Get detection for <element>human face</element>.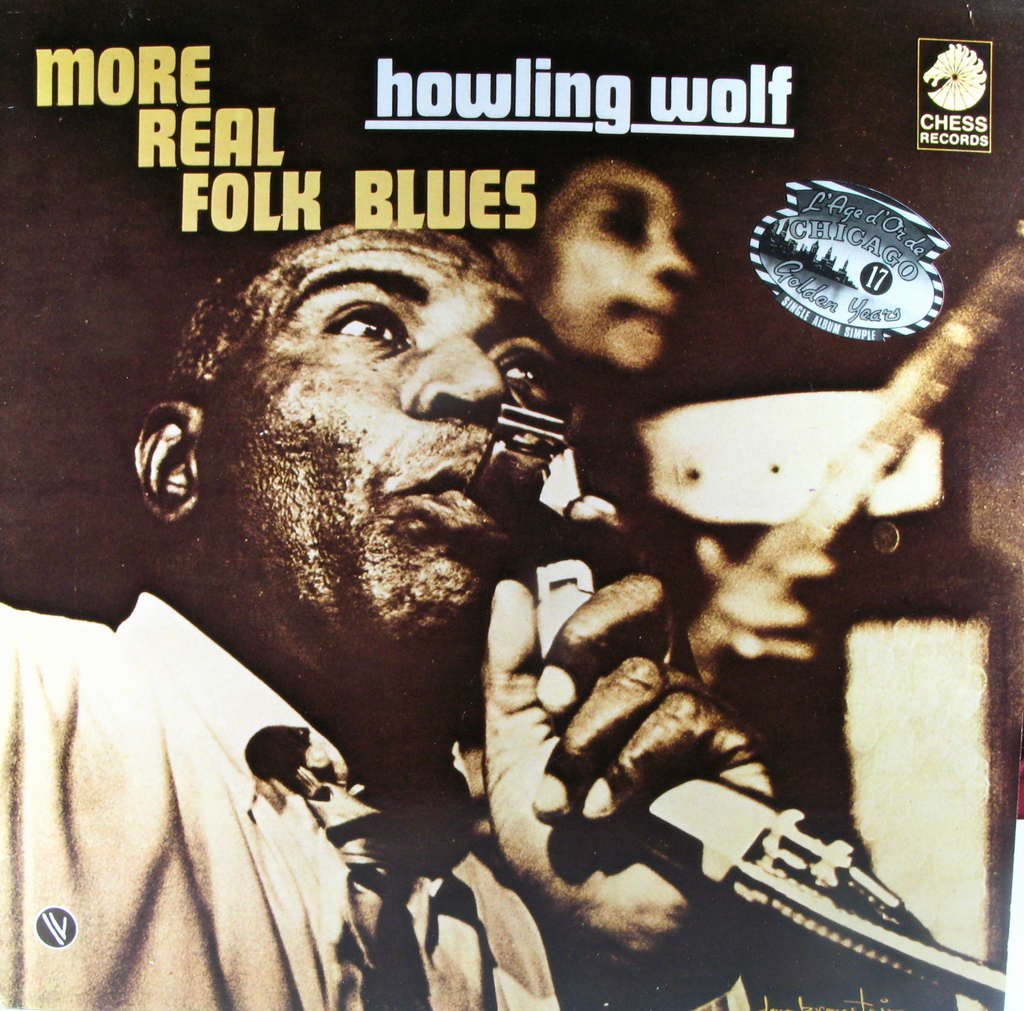
Detection: {"x1": 202, "y1": 216, "x2": 565, "y2": 658}.
